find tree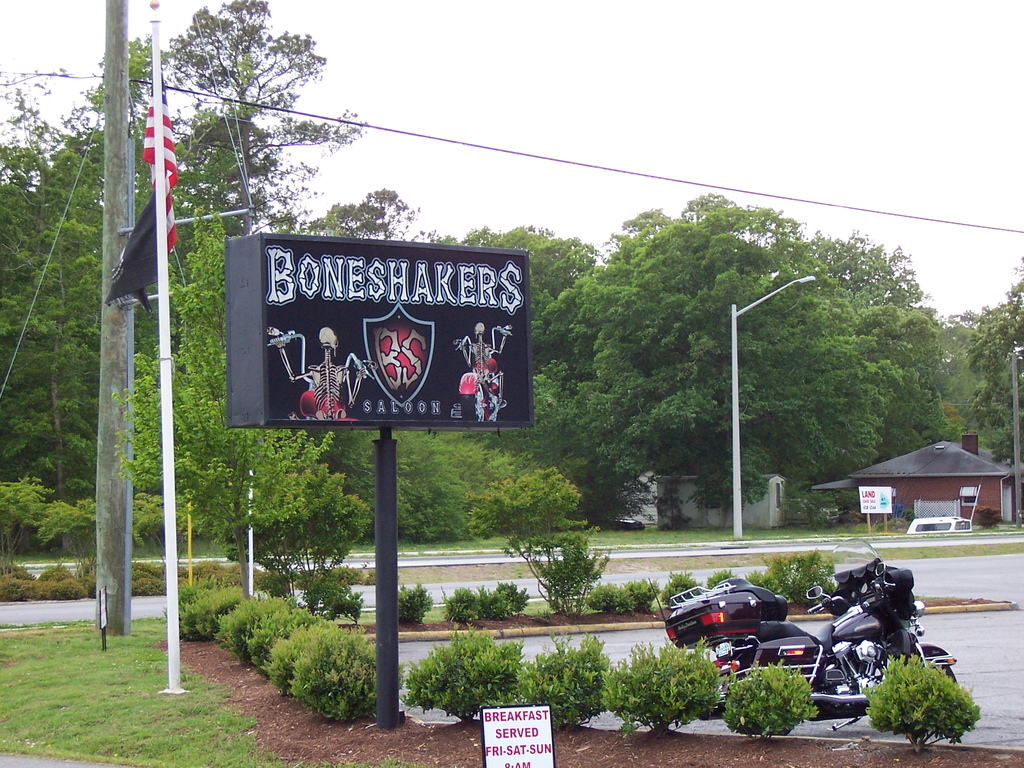
select_region(747, 547, 845, 615)
